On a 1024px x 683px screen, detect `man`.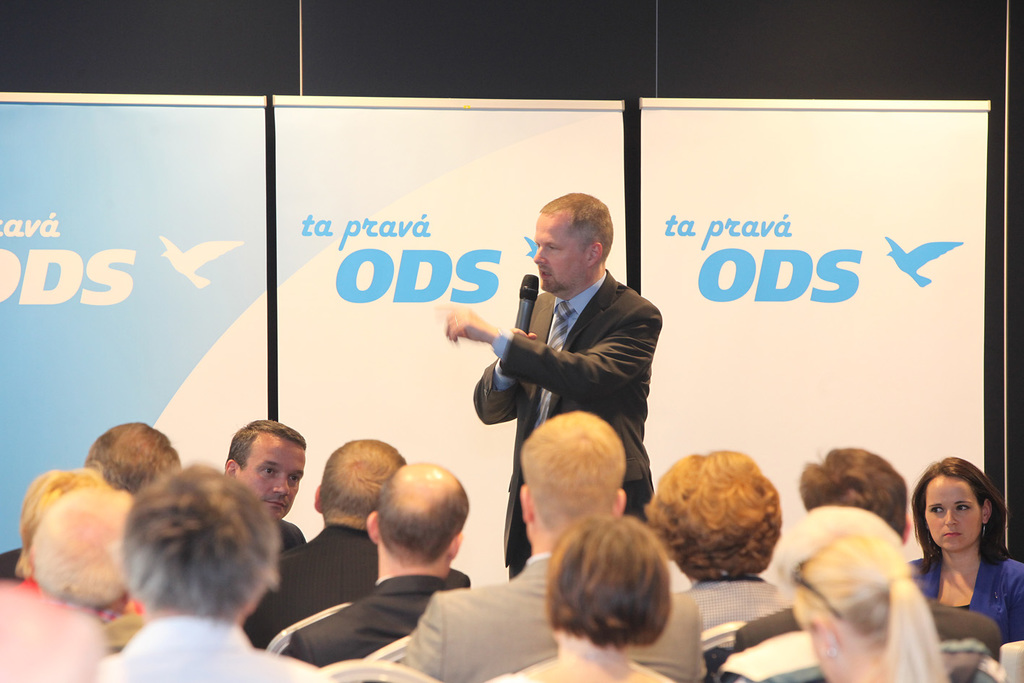
select_region(447, 196, 664, 581).
